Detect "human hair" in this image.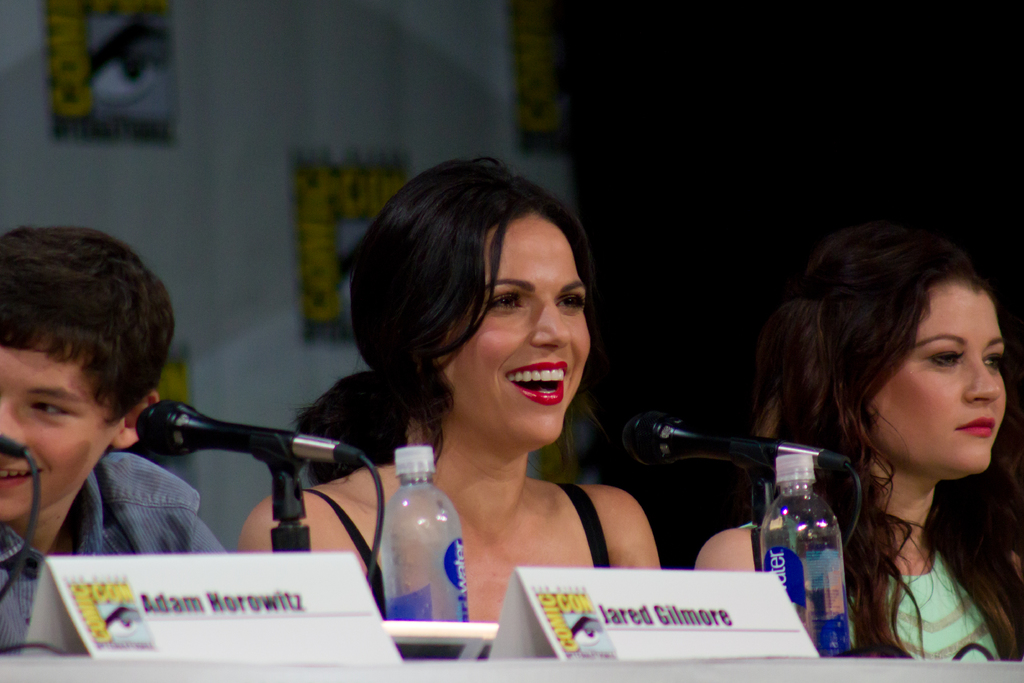
Detection: l=287, t=157, r=588, b=487.
